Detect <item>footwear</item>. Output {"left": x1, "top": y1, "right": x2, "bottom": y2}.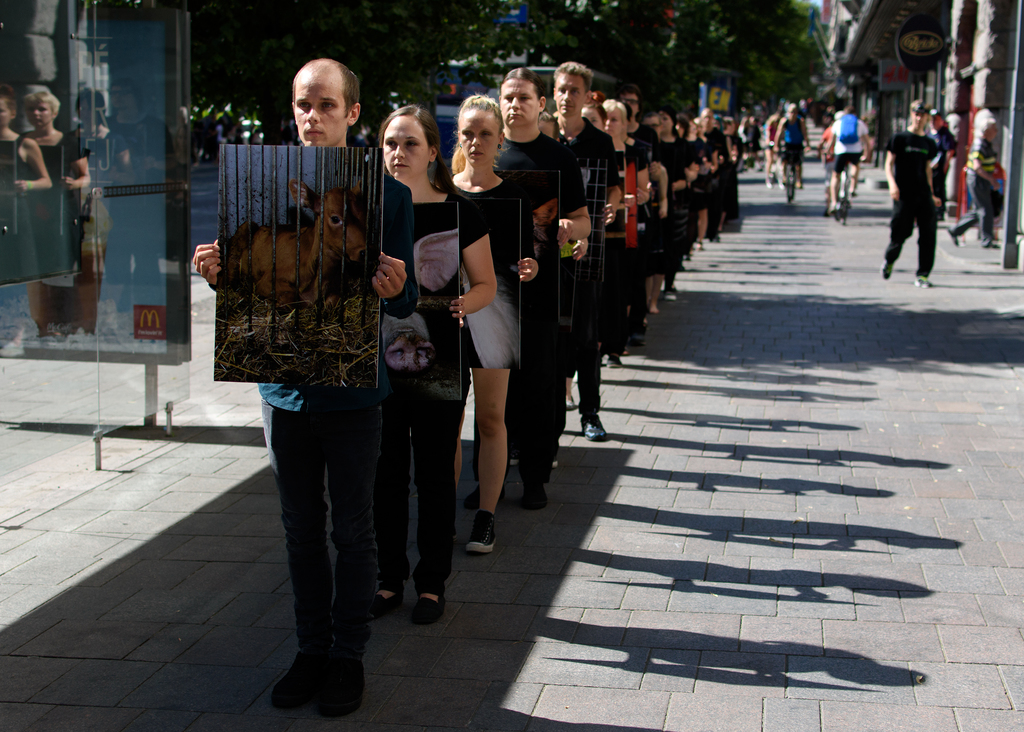
{"left": 318, "top": 665, "right": 369, "bottom": 721}.
